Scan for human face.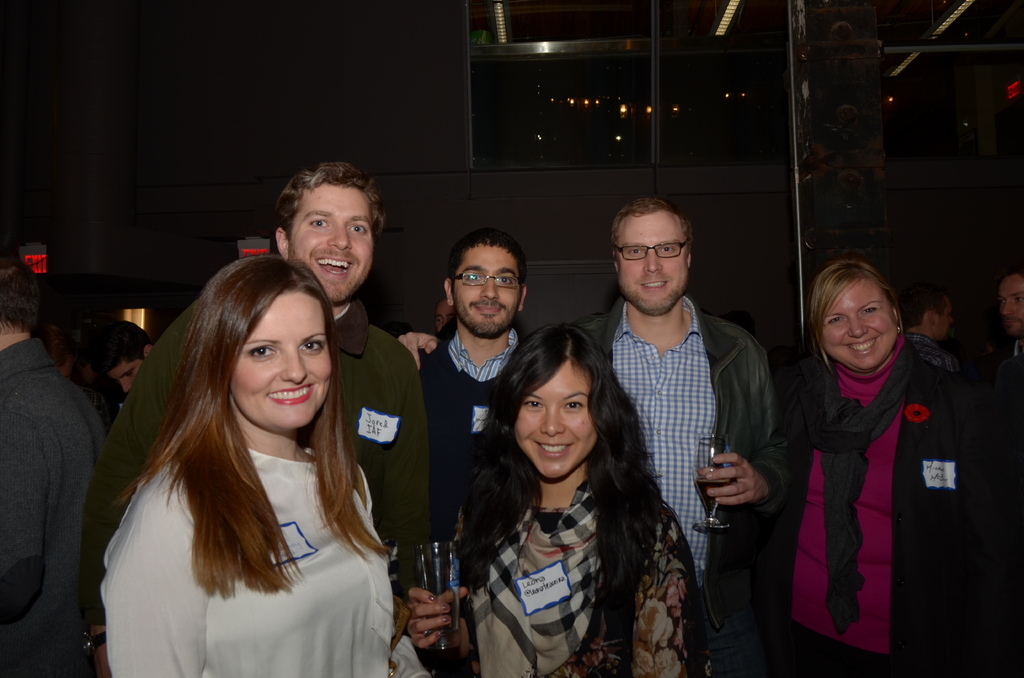
Scan result: <bbox>930, 300, 955, 336</bbox>.
